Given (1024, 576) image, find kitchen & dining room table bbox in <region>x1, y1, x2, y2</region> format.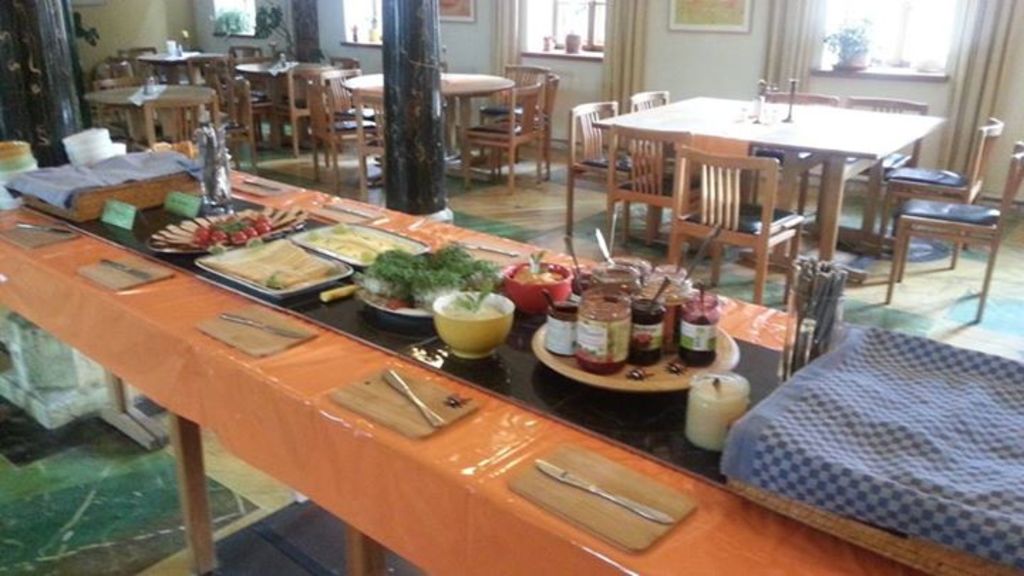
<region>569, 87, 950, 277</region>.
